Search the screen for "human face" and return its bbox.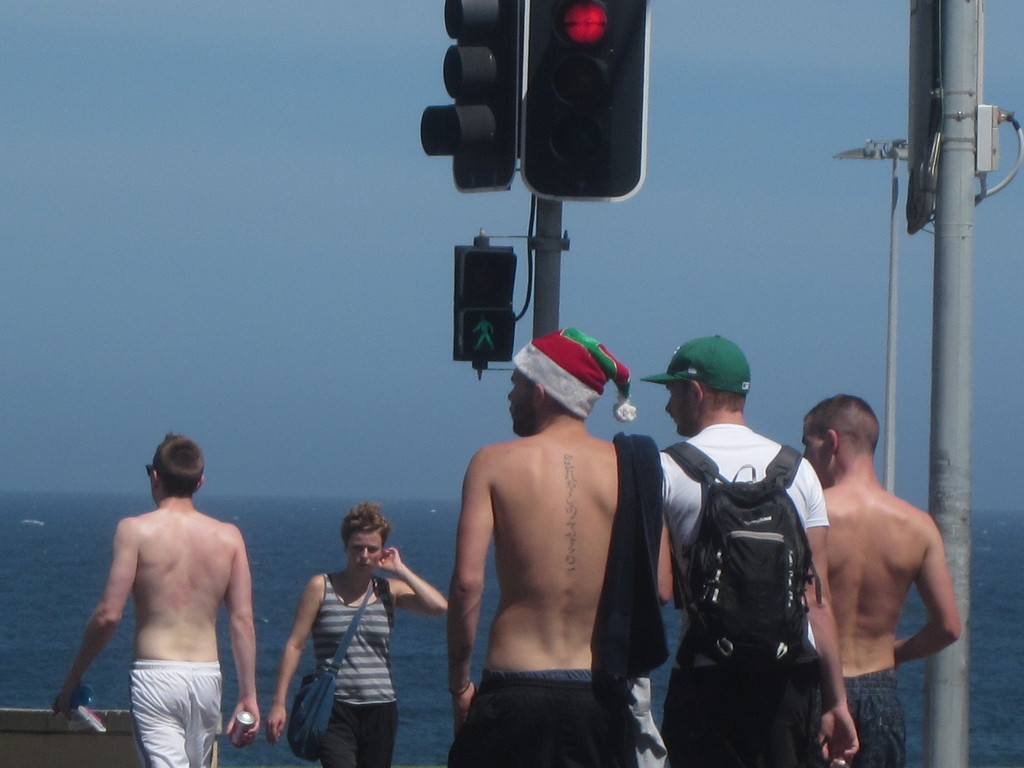
Found: 671:389:696:434.
